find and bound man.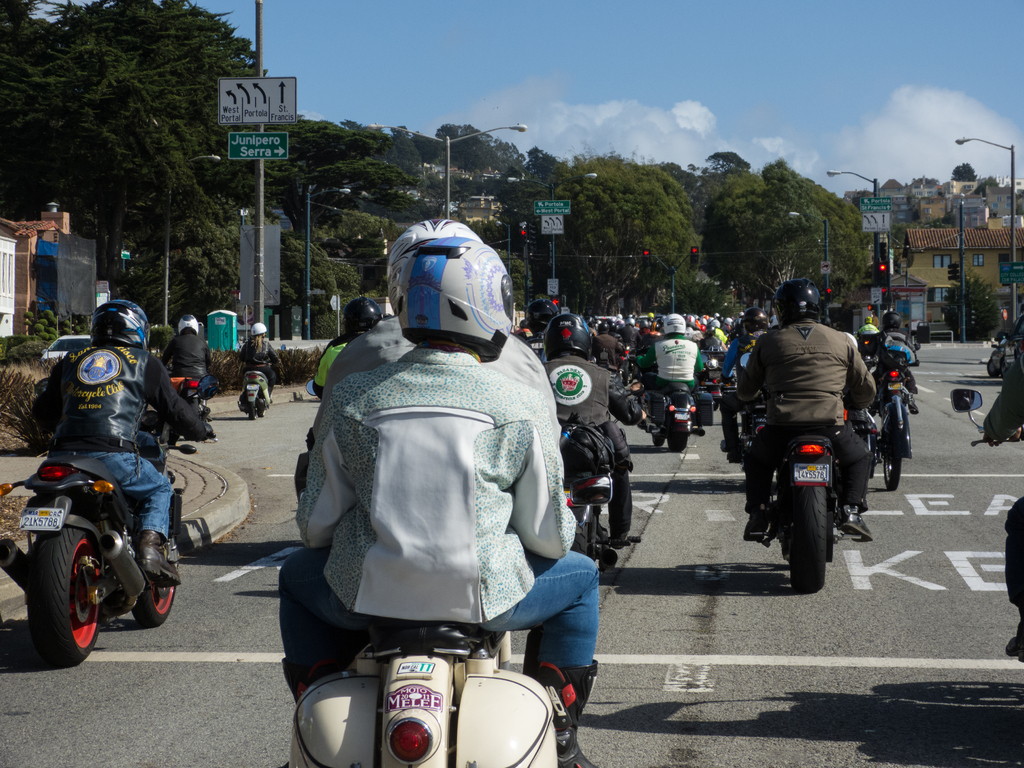
Bound: locate(540, 304, 632, 550).
